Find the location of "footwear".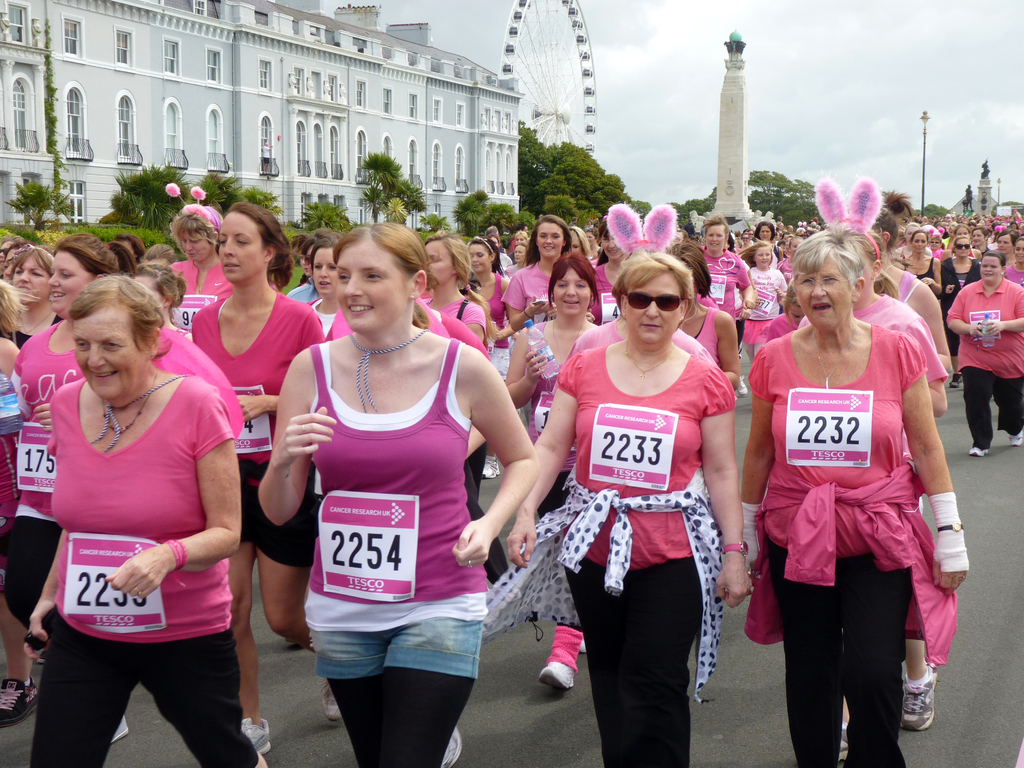
Location: 240,717,268,750.
